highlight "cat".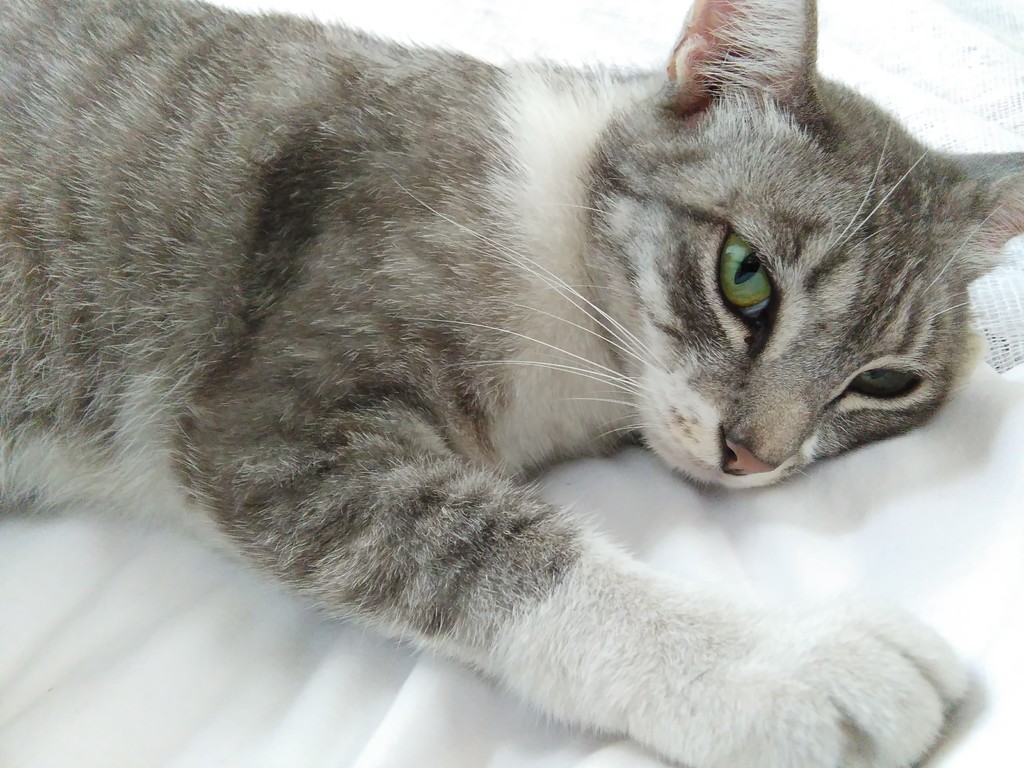
Highlighted region: 0/0/1023/767.
